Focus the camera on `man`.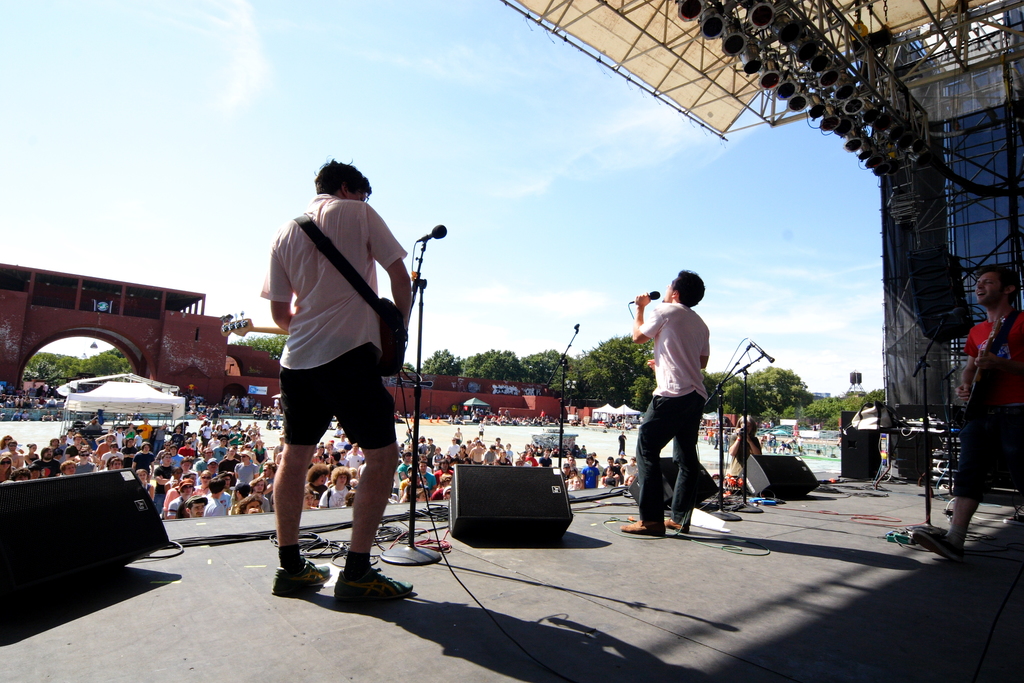
Focus region: 273:154:420:608.
